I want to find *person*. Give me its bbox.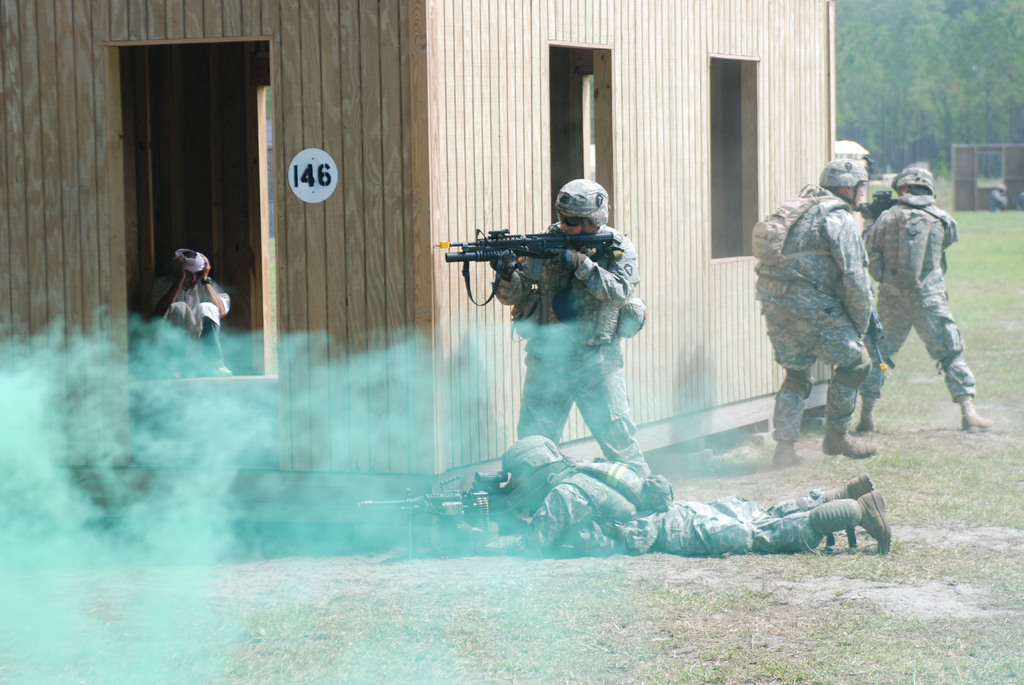
<box>853,167,995,433</box>.
